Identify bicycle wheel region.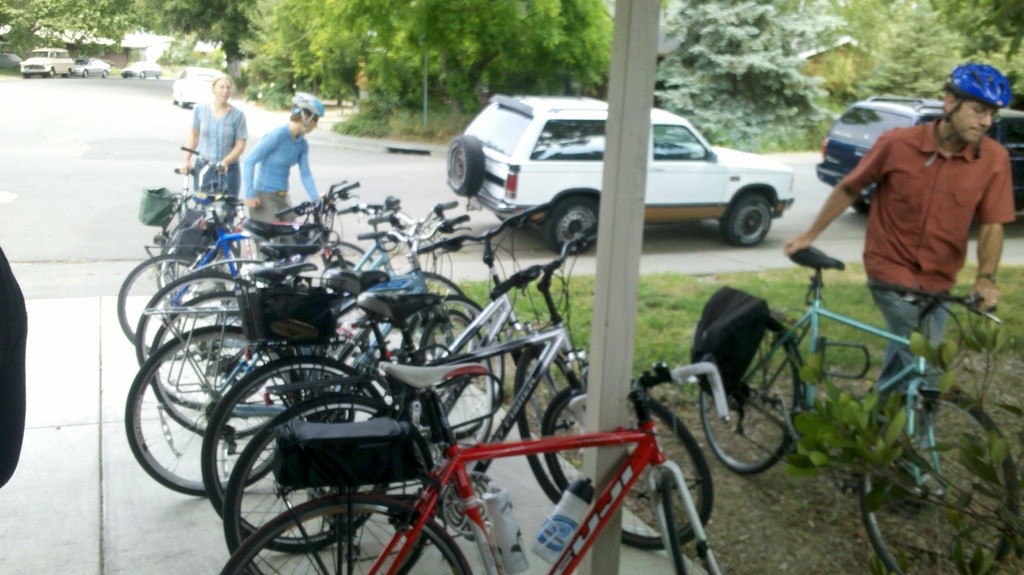
Region: locate(300, 240, 375, 324).
